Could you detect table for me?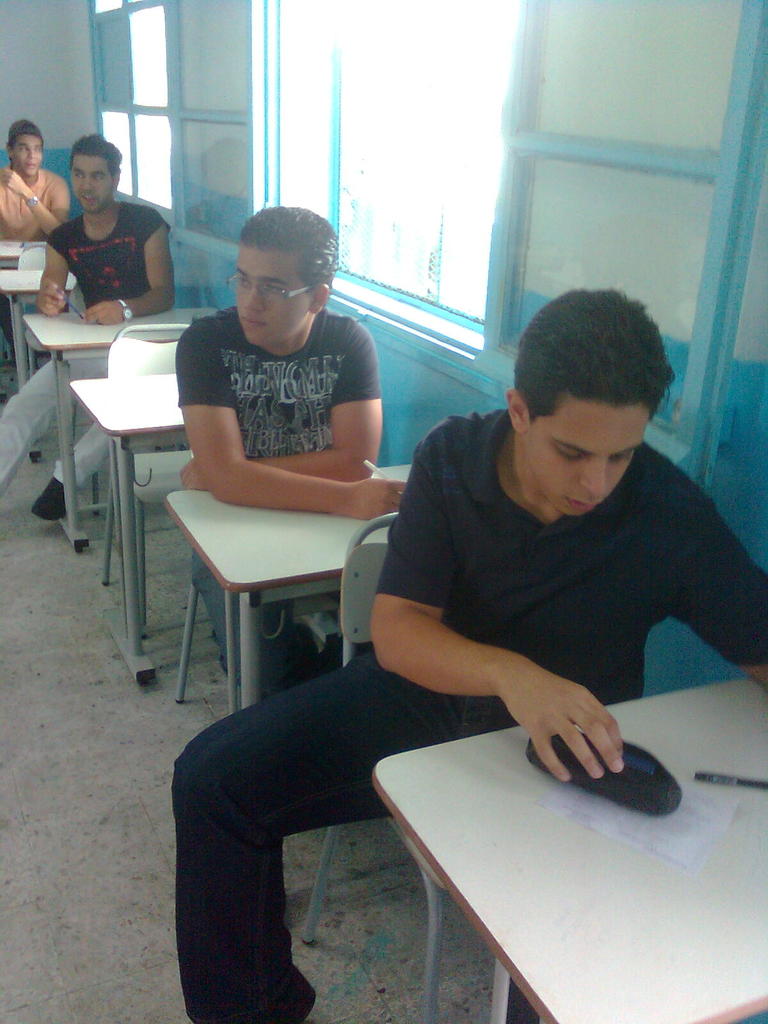
Detection result: <box>168,460,415,715</box>.
